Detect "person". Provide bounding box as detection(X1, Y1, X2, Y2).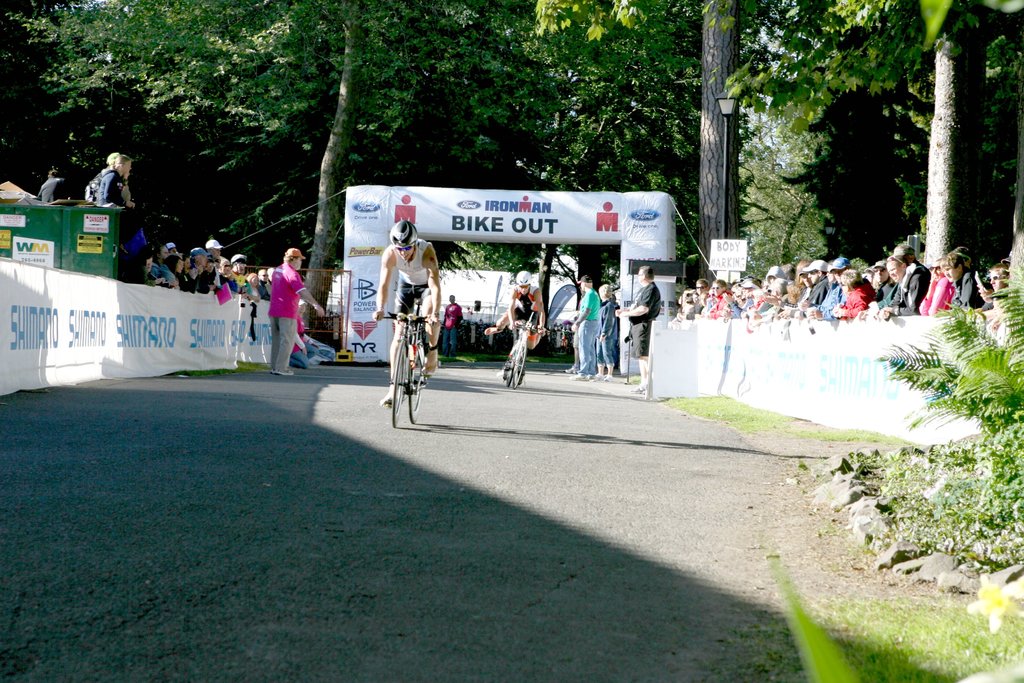
detection(571, 274, 601, 375).
